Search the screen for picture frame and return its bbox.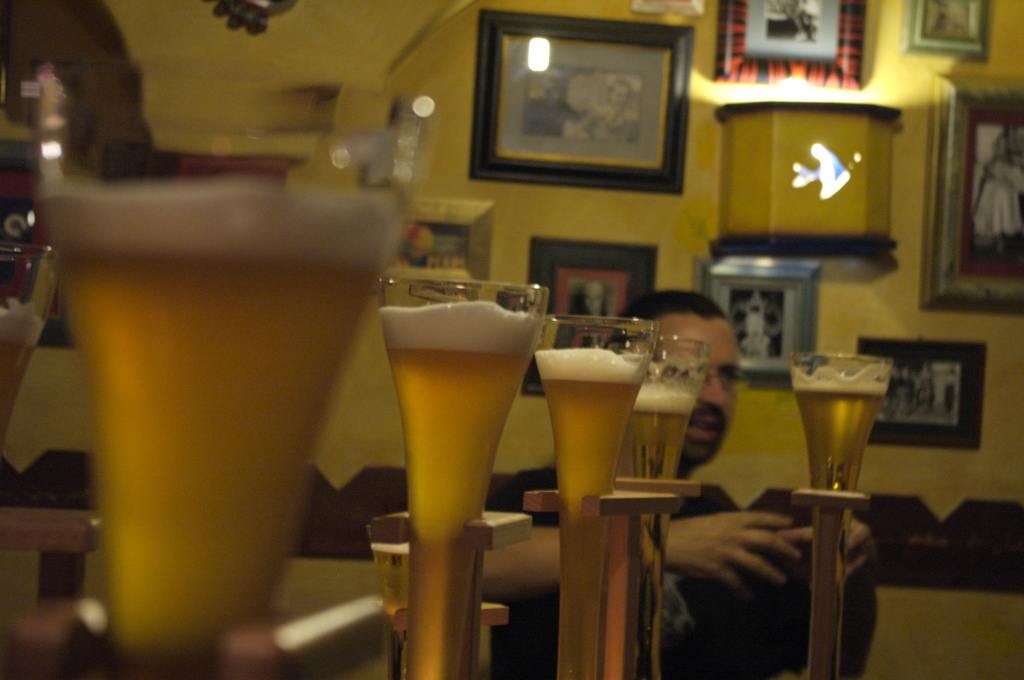
Found: (470, 9, 693, 193).
